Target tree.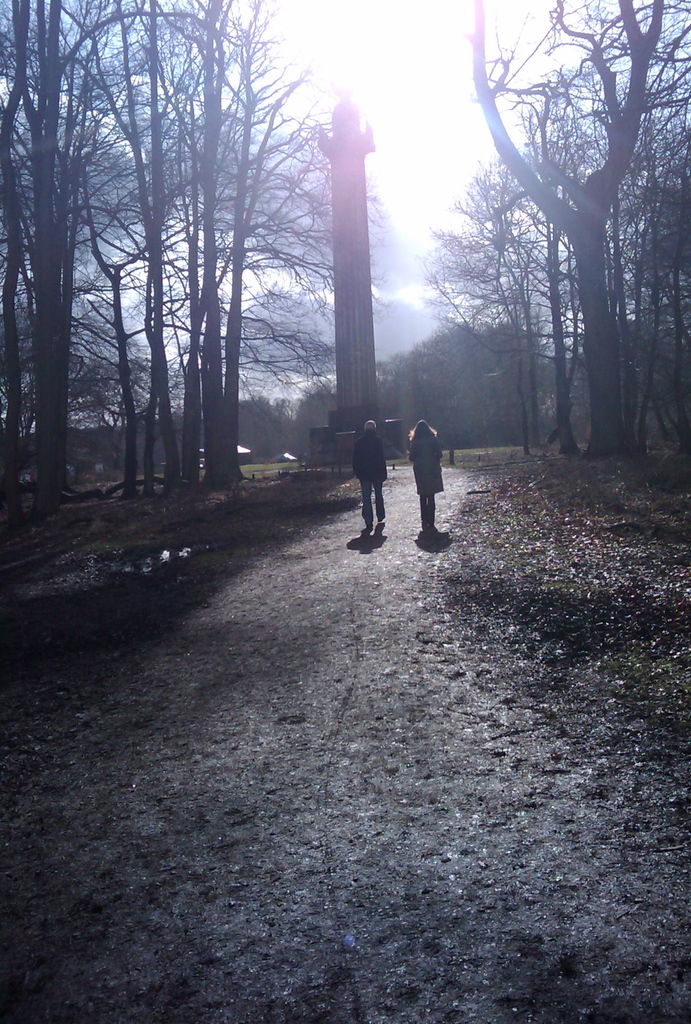
Target region: bbox=(0, 0, 390, 532).
